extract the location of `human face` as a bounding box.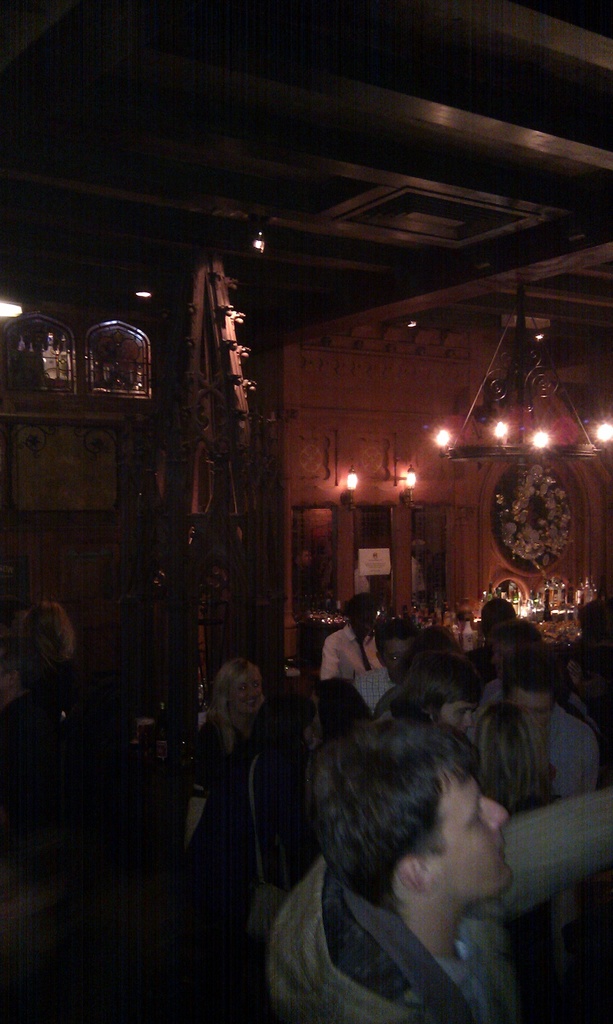
{"x1": 236, "y1": 674, "x2": 267, "y2": 717}.
